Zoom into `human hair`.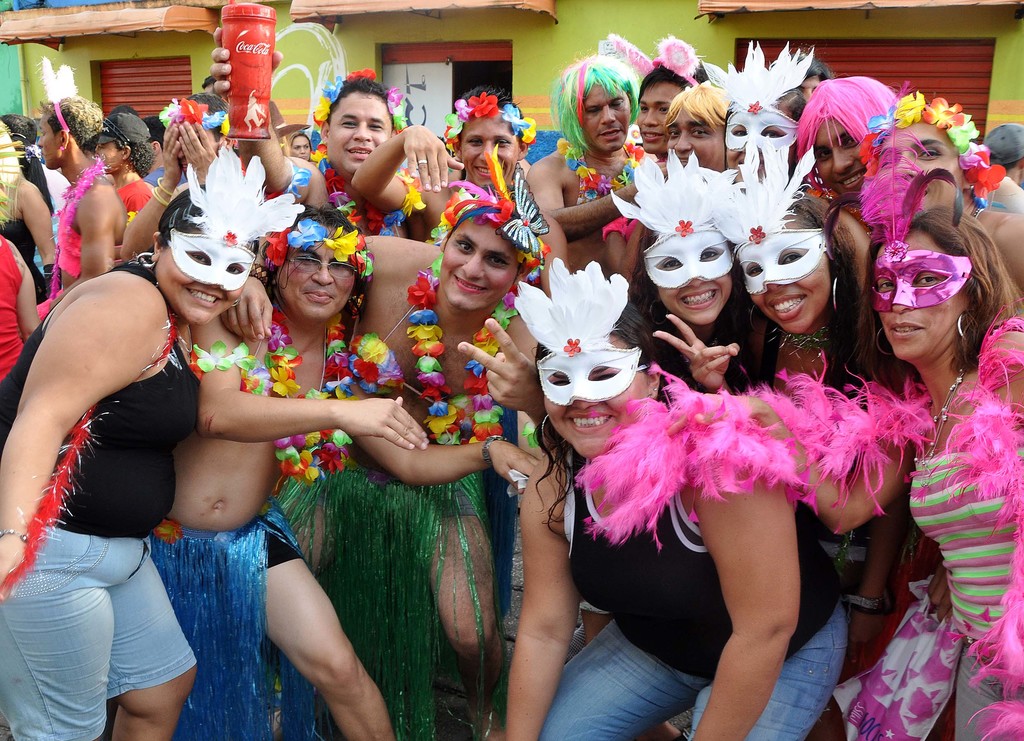
Zoom target: bbox(108, 105, 139, 119).
